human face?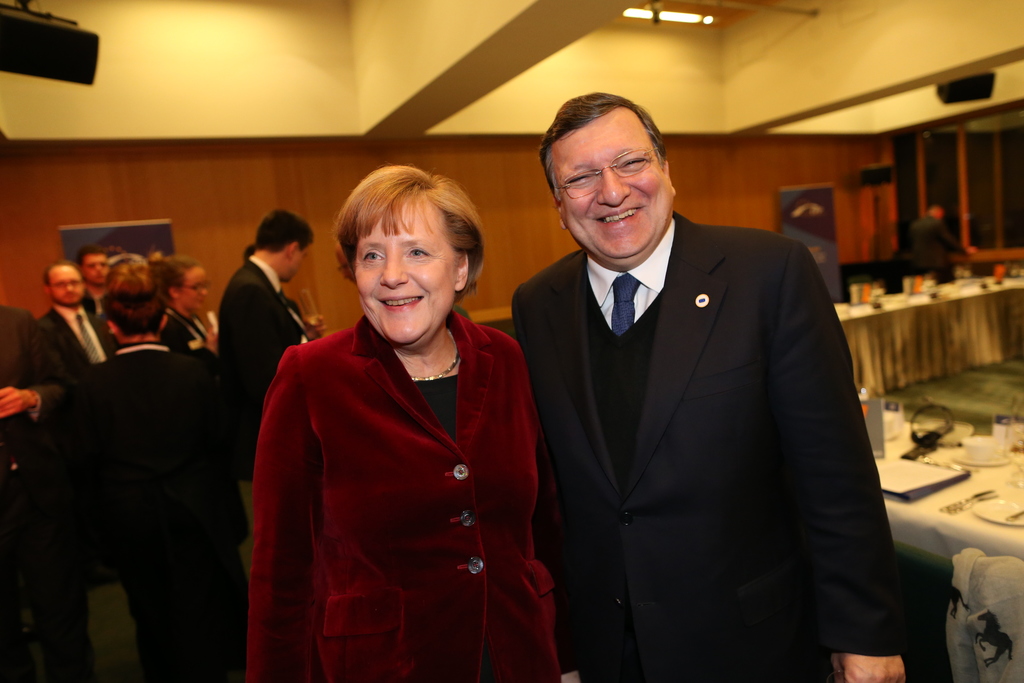
(550, 113, 674, 262)
